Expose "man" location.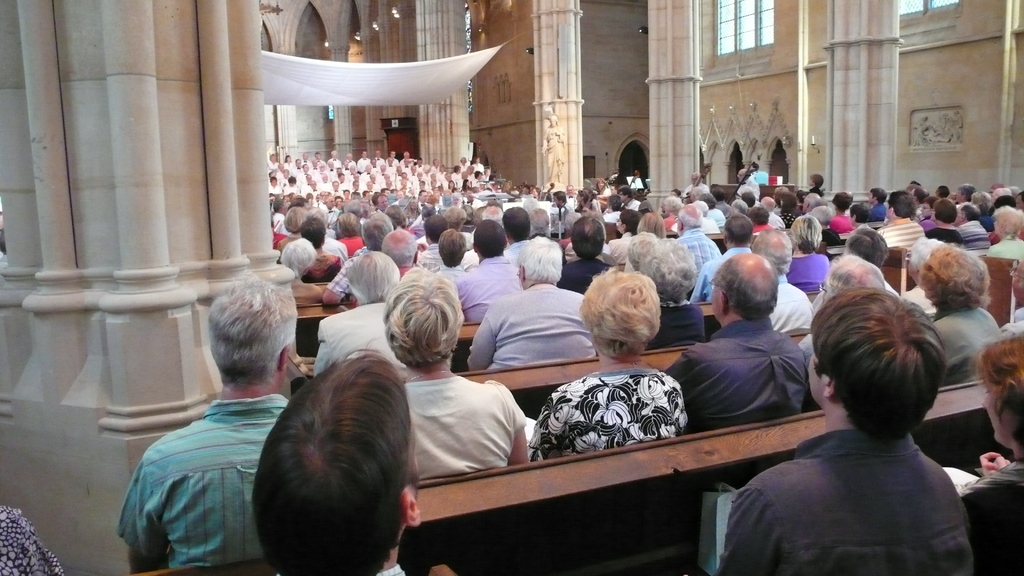
Exposed at crop(723, 274, 998, 563).
